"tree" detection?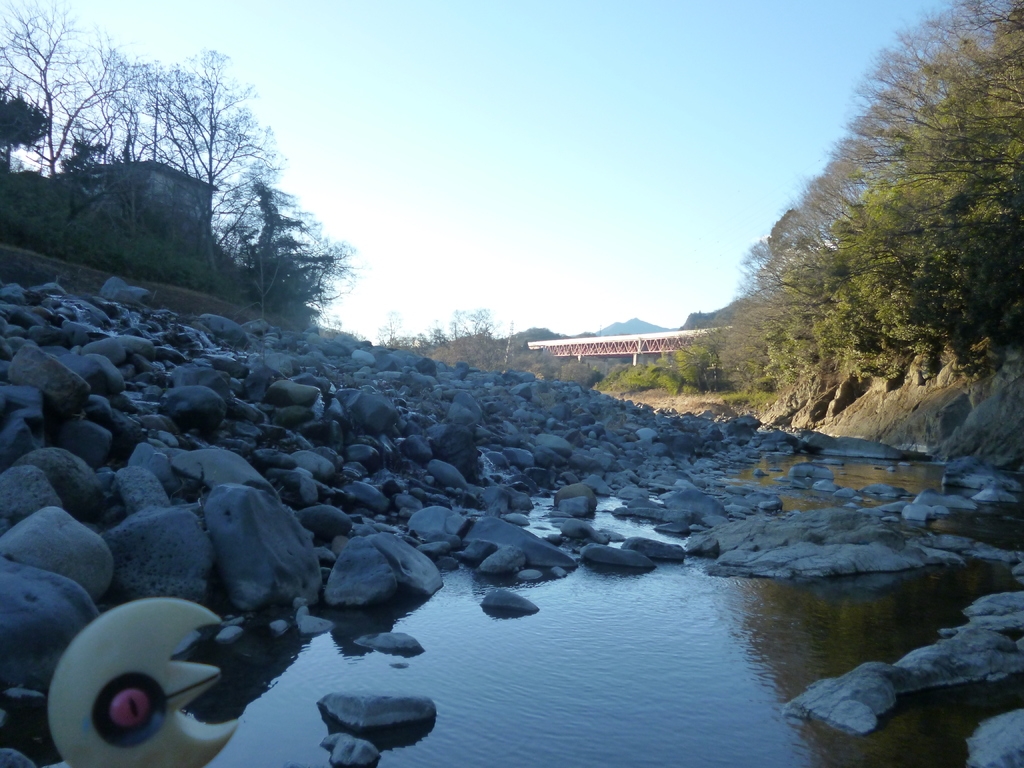
367,309,408,355
